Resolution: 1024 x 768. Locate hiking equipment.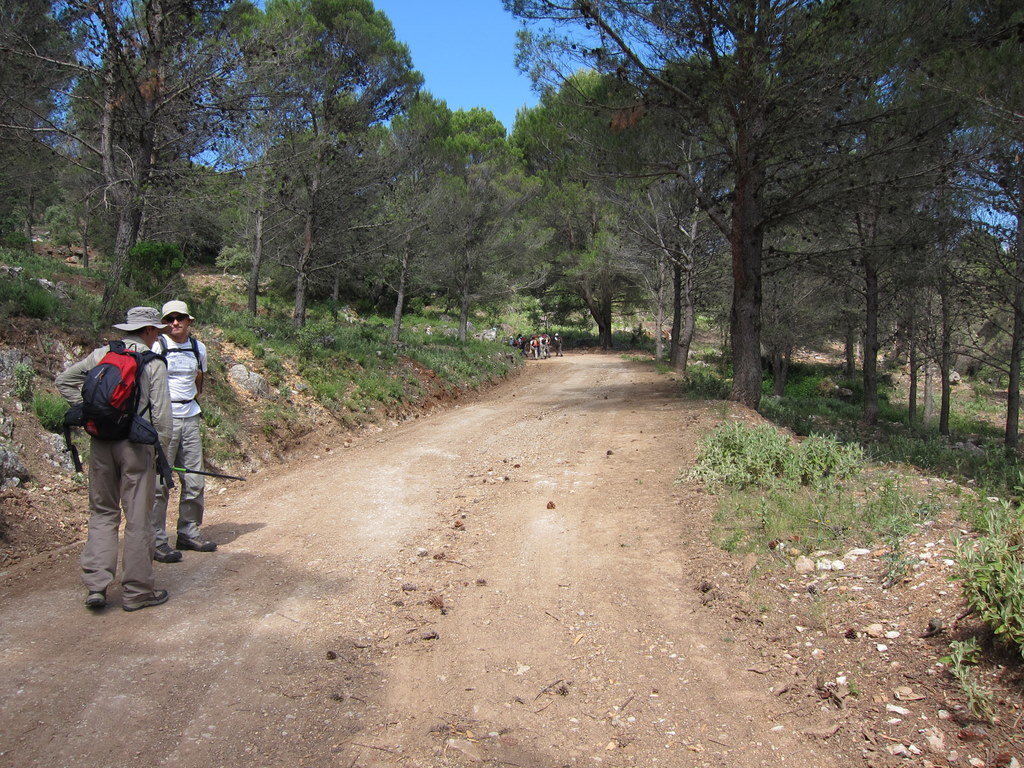
(170, 466, 244, 480).
